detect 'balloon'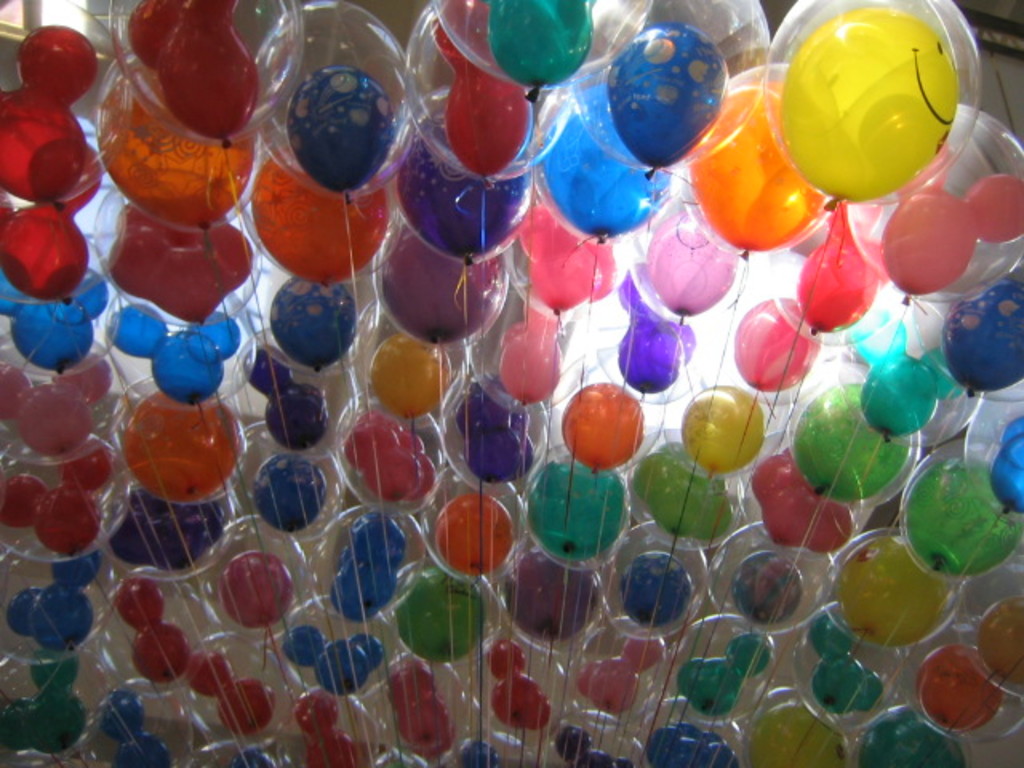
l=957, t=566, r=1022, b=699
